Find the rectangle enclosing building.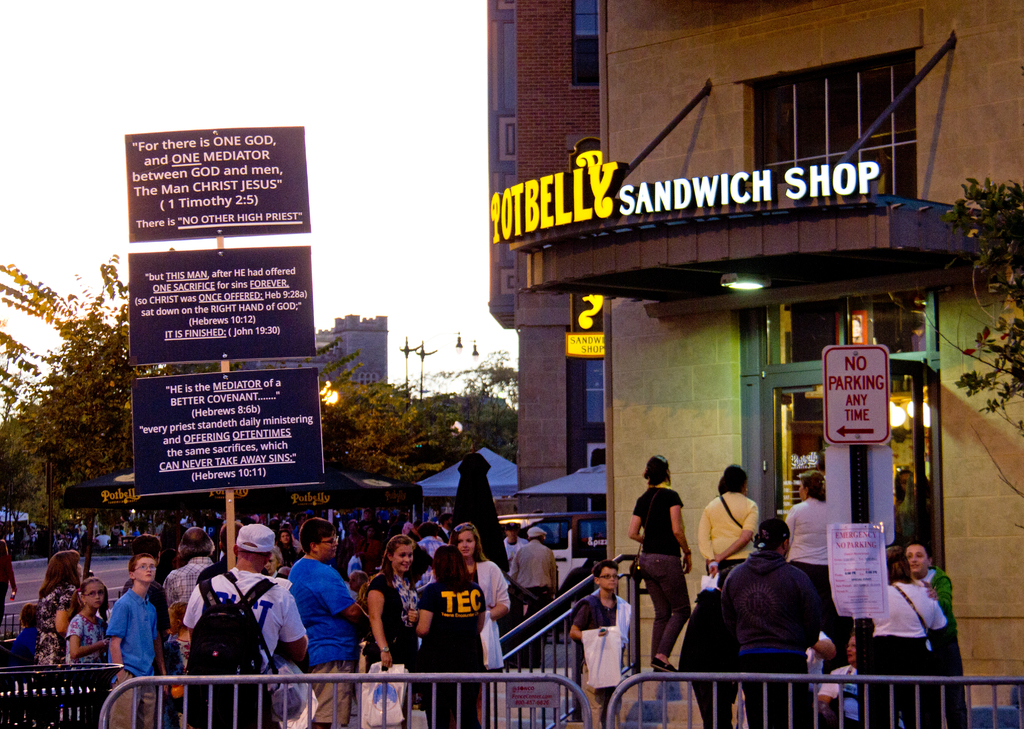
locate(483, 2, 1023, 727).
